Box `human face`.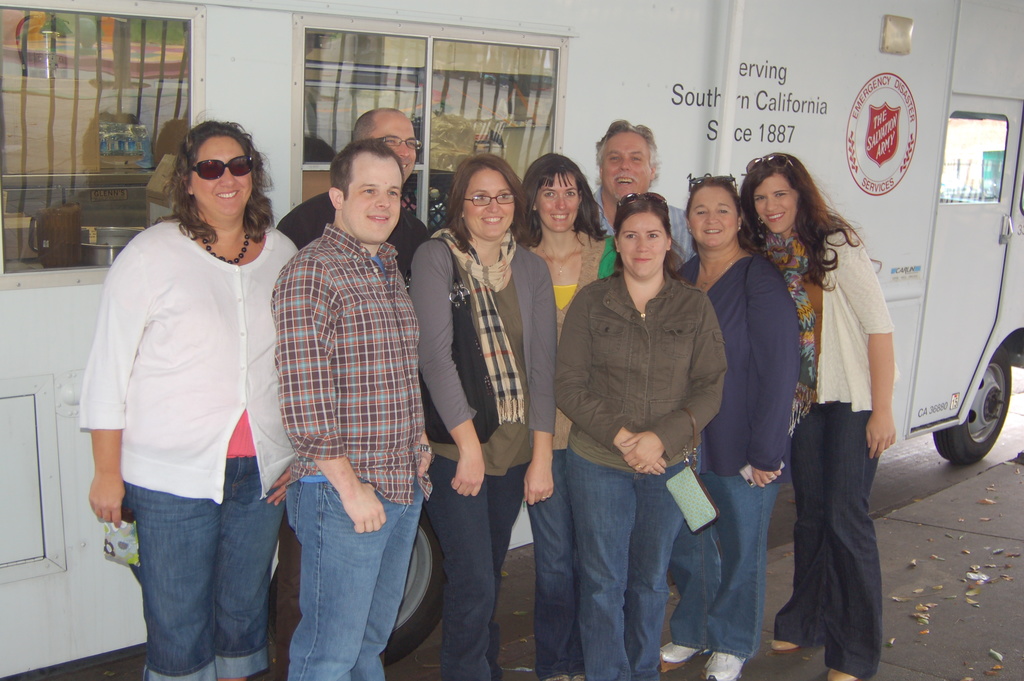
<bbox>371, 112, 419, 174</bbox>.
